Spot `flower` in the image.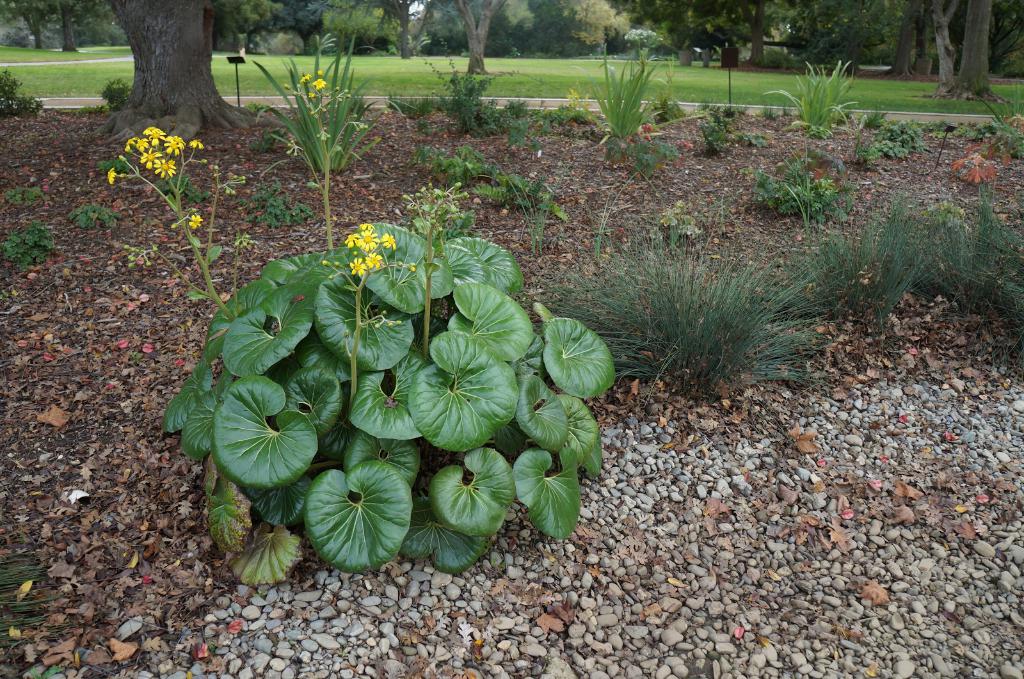
`flower` found at locate(345, 233, 357, 249).
